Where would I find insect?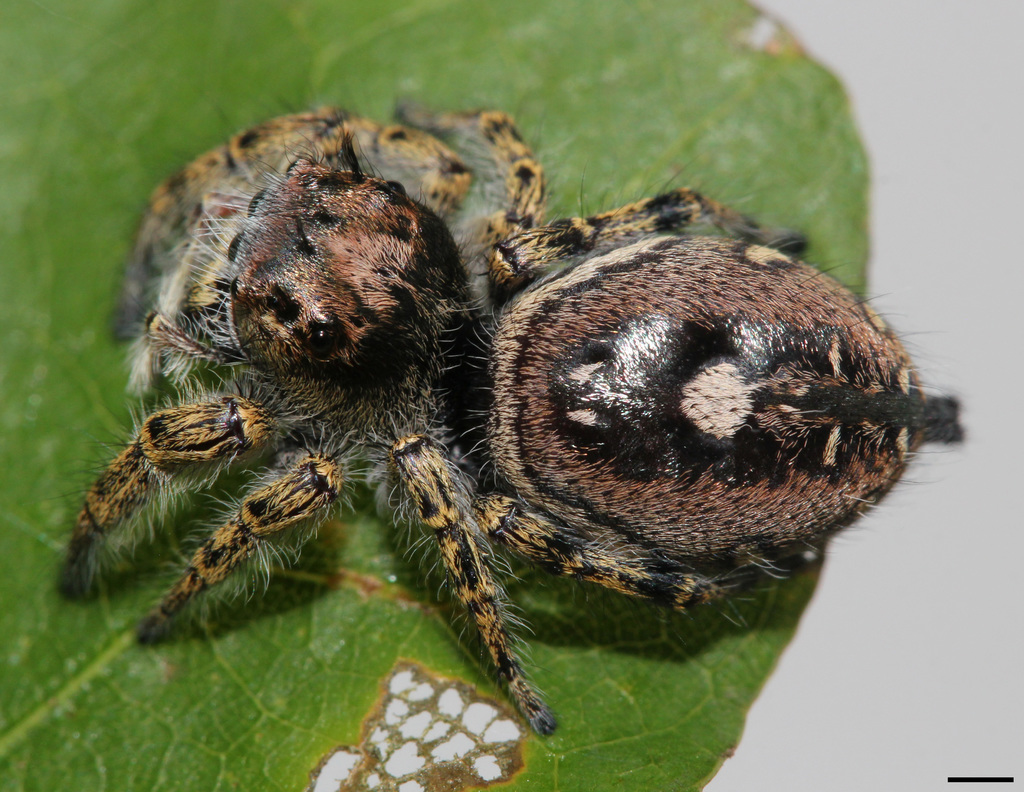
At (left=46, top=93, right=966, bottom=745).
